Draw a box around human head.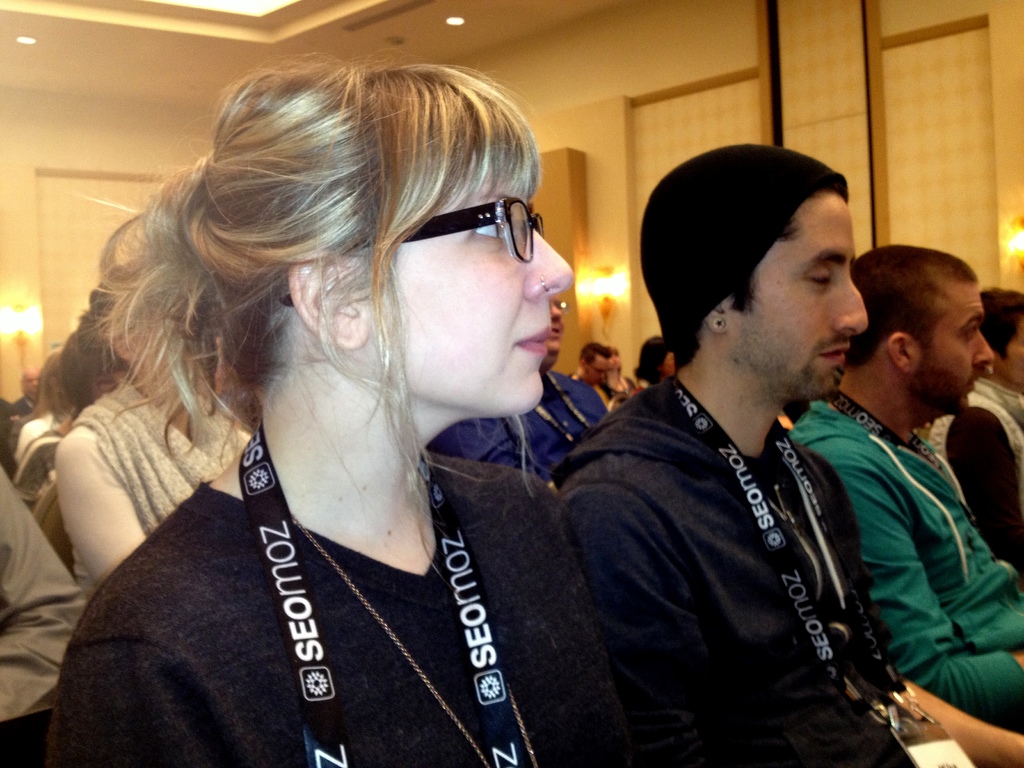
BBox(80, 68, 559, 480).
